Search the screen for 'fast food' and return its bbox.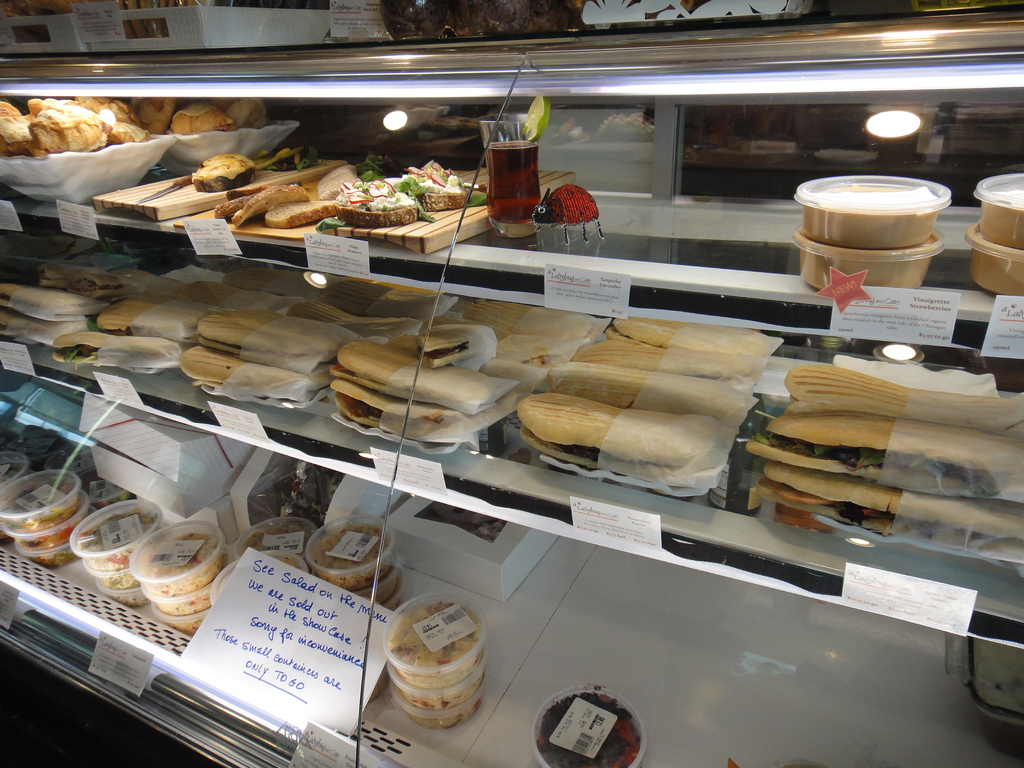
Found: BBox(239, 518, 312, 561).
